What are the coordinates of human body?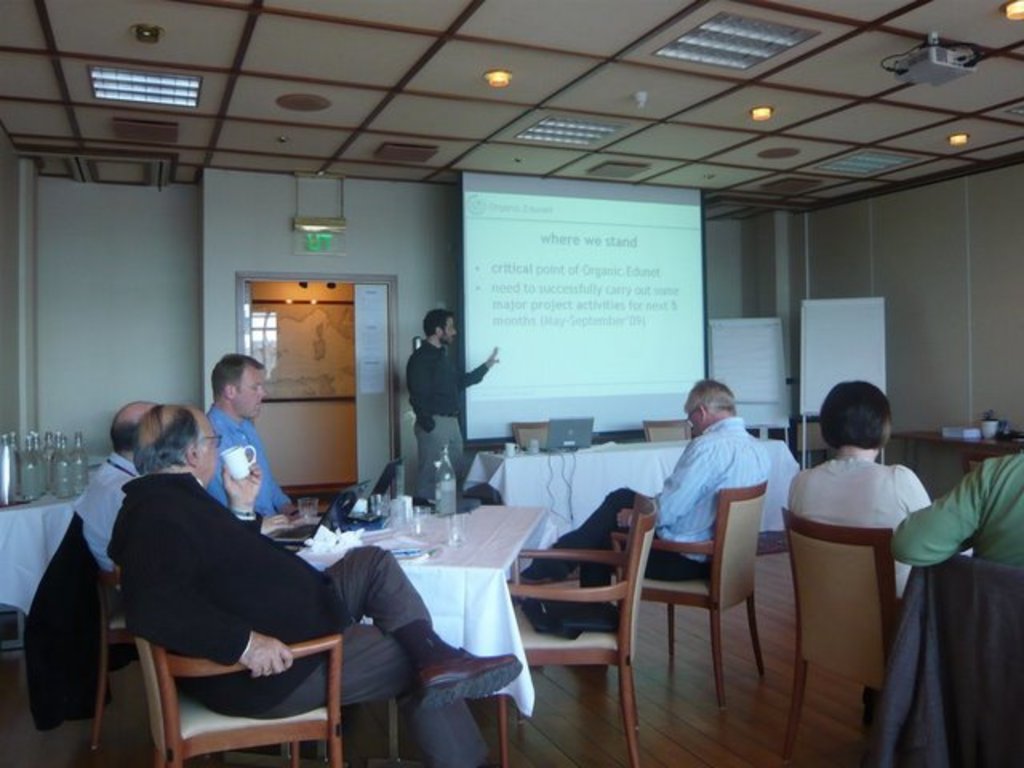
(110, 405, 518, 766).
